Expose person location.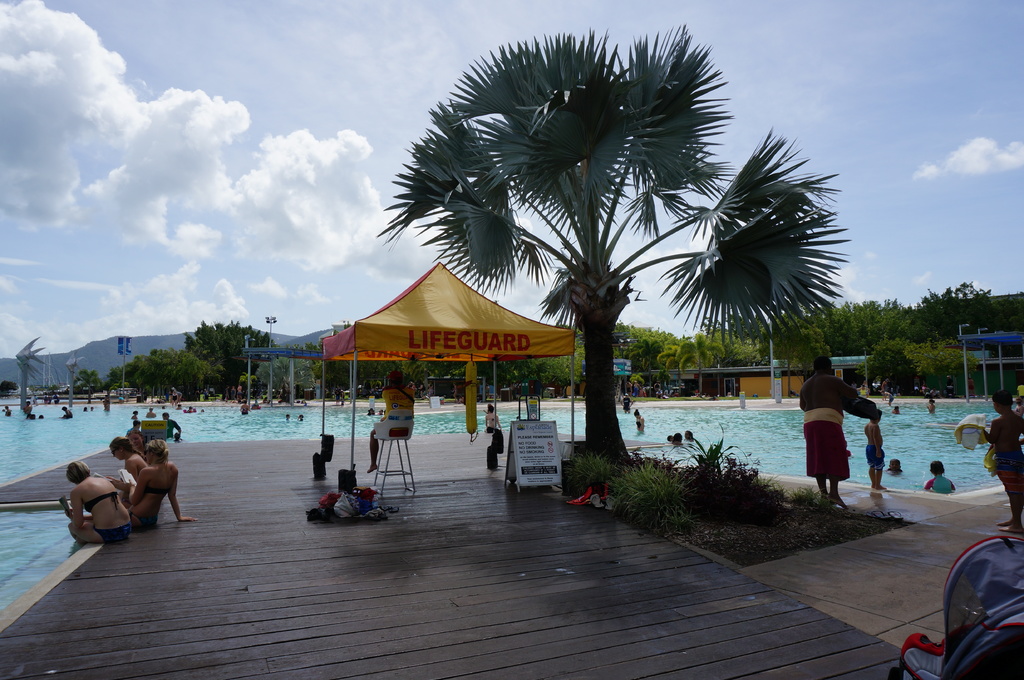
Exposed at Rect(894, 408, 900, 412).
